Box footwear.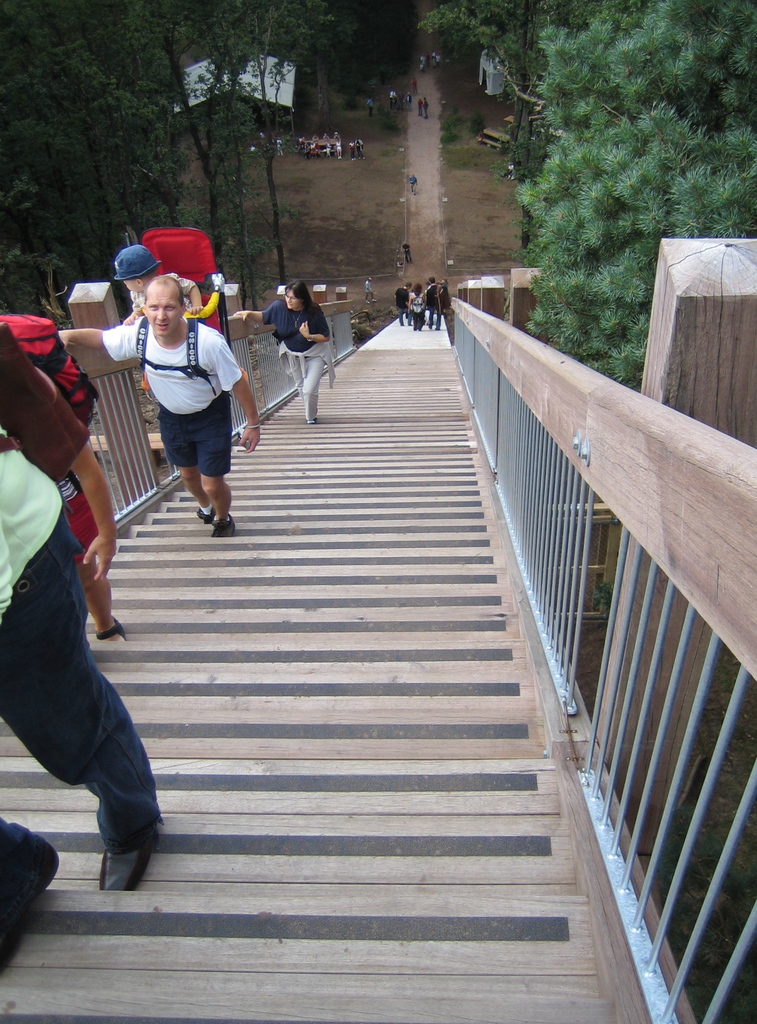
<region>89, 615, 124, 643</region>.
